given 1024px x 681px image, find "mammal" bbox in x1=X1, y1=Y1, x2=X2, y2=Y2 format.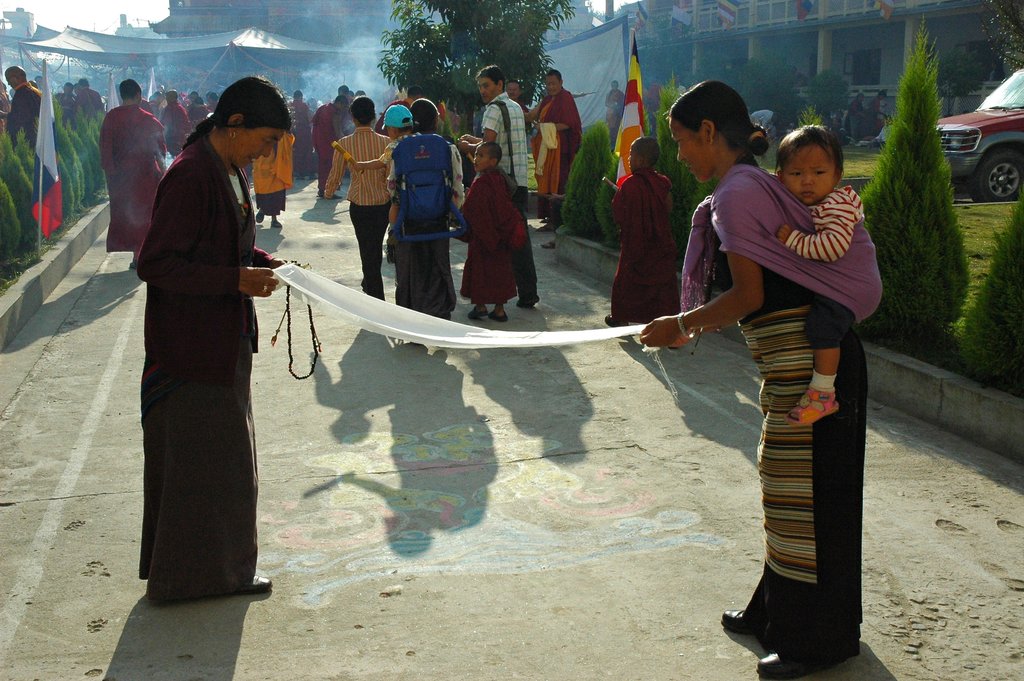
x1=140, y1=86, x2=224, y2=160.
